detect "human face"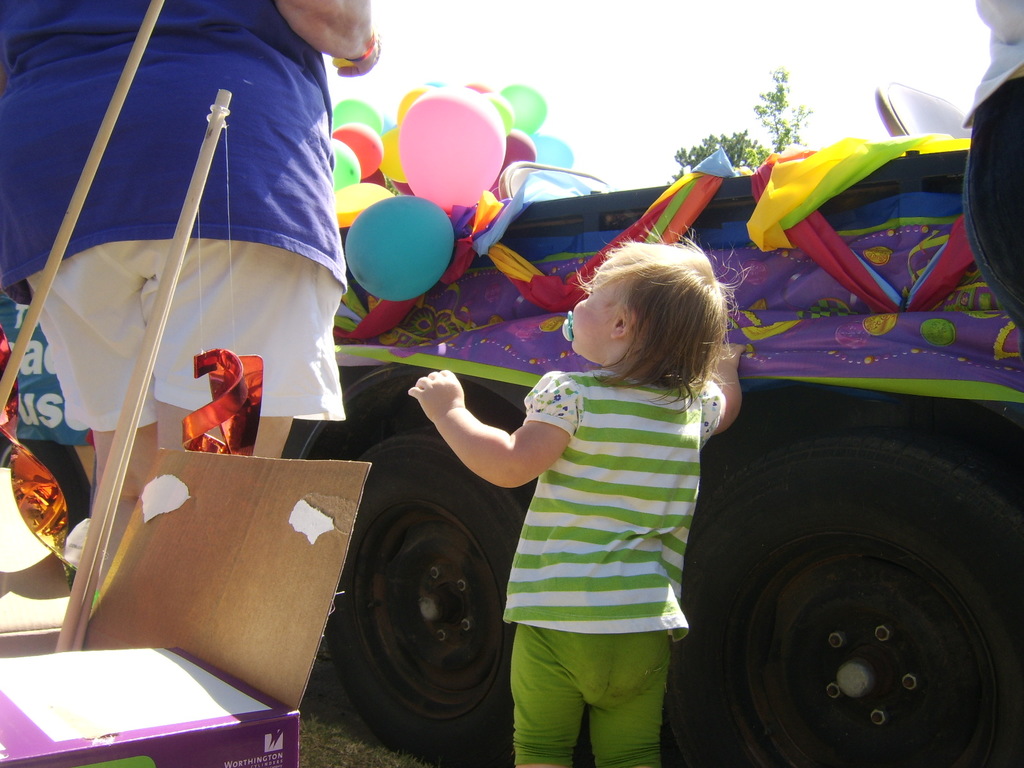
{"left": 568, "top": 266, "right": 623, "bottom": 355}
